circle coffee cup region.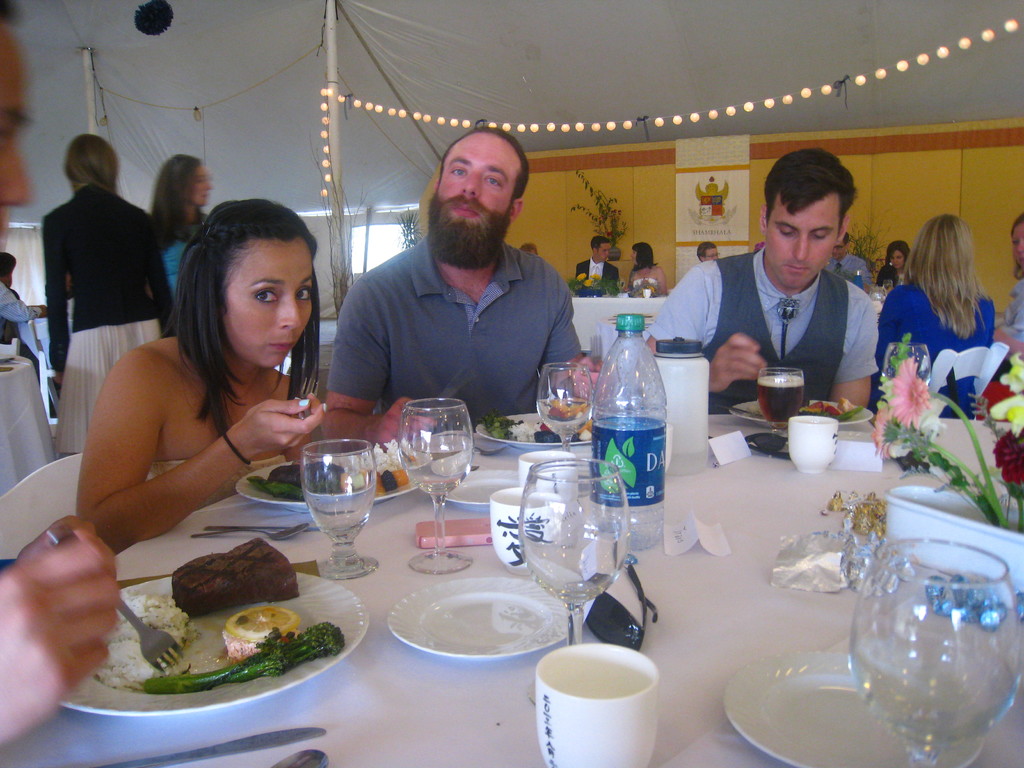
Region: <bbox>489, 485, 562, 574</bbox>.
